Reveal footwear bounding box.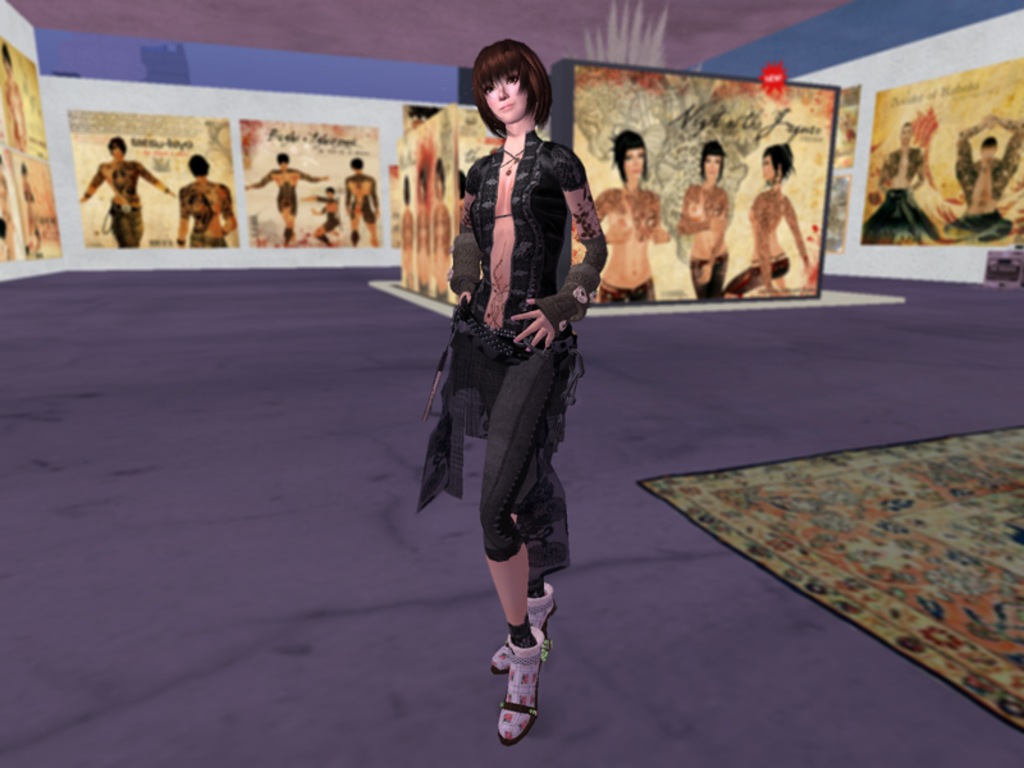
Revealed: pyautogui.locateOnScreen(499, 630, 543, 739).
